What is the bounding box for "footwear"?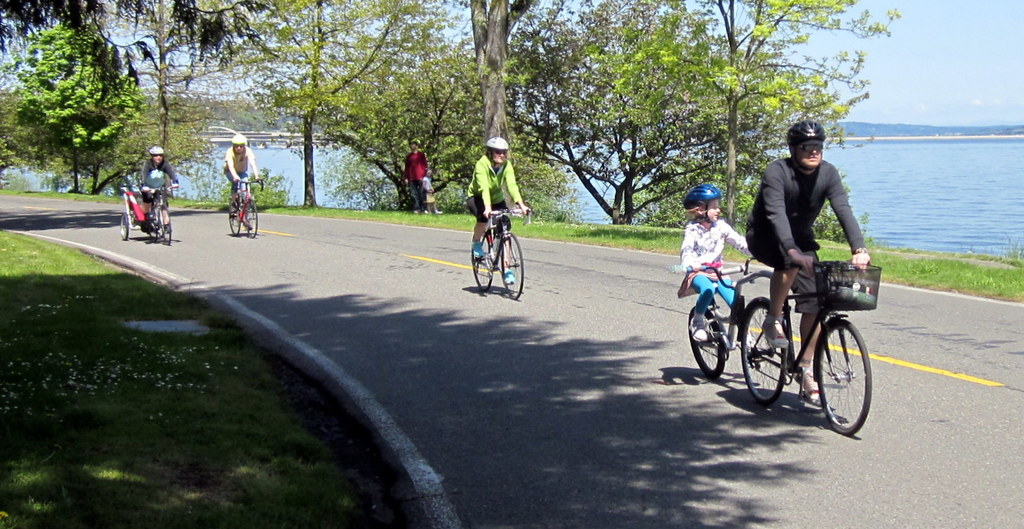
471 243 488 257.
